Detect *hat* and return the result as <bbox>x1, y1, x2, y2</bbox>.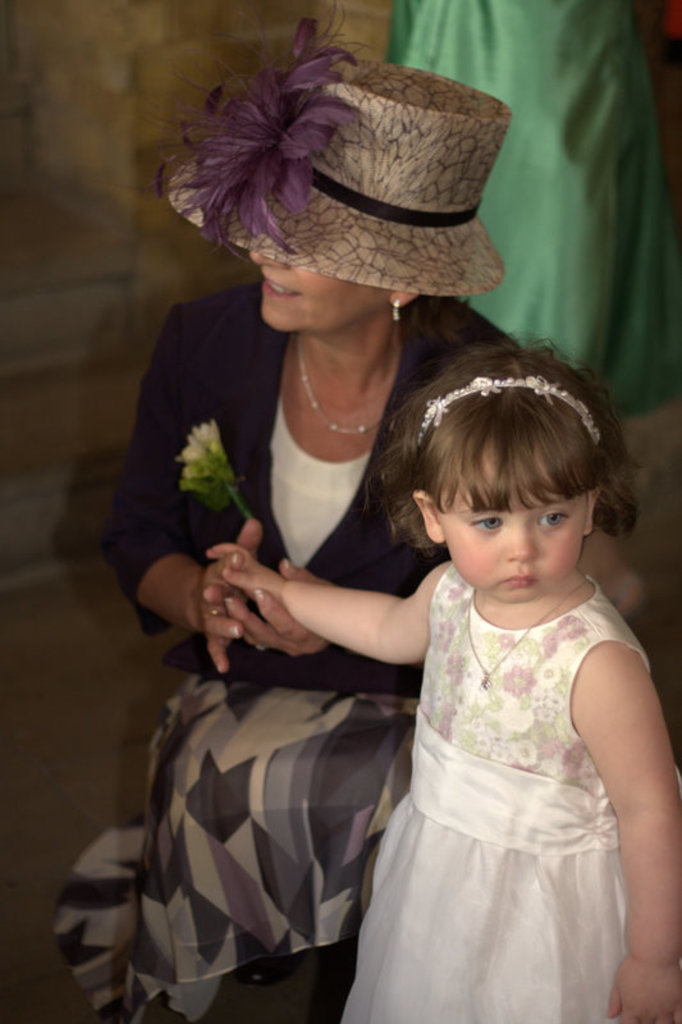
<bbox>160, 26, 509, 291</bbox>.
